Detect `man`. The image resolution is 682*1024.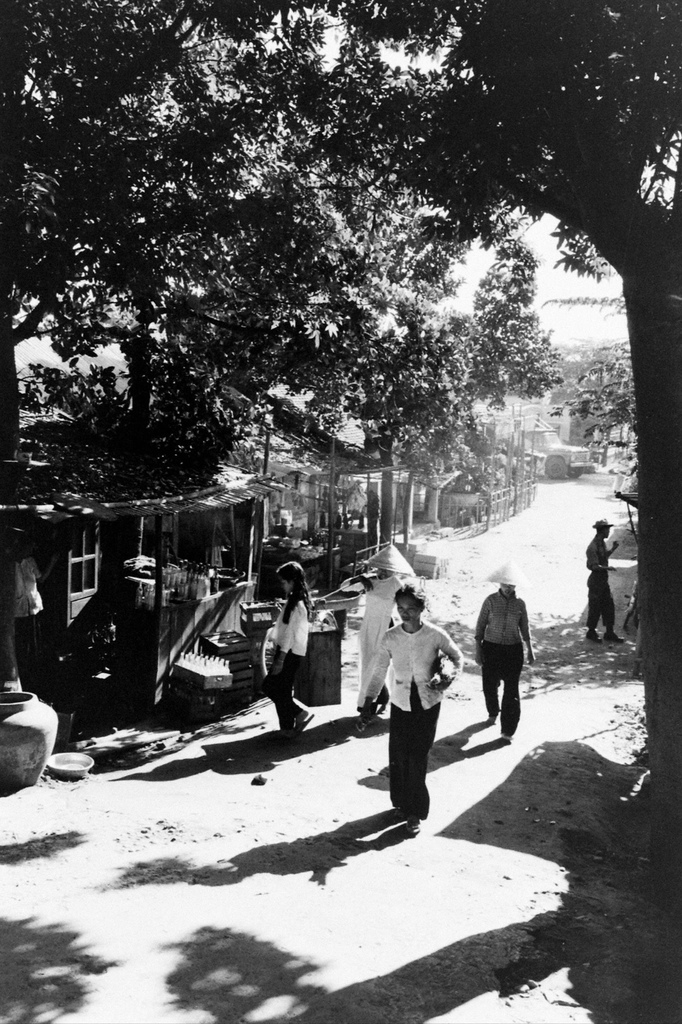
l=464, t=571, r=531, b=748.
